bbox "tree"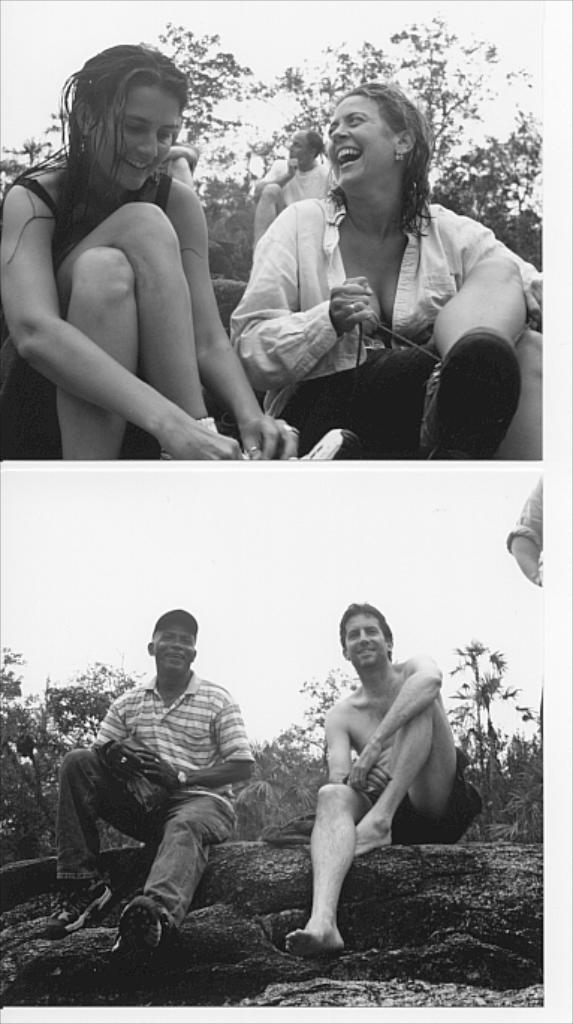
x1=272 y1=18 x2=527 y2=167
